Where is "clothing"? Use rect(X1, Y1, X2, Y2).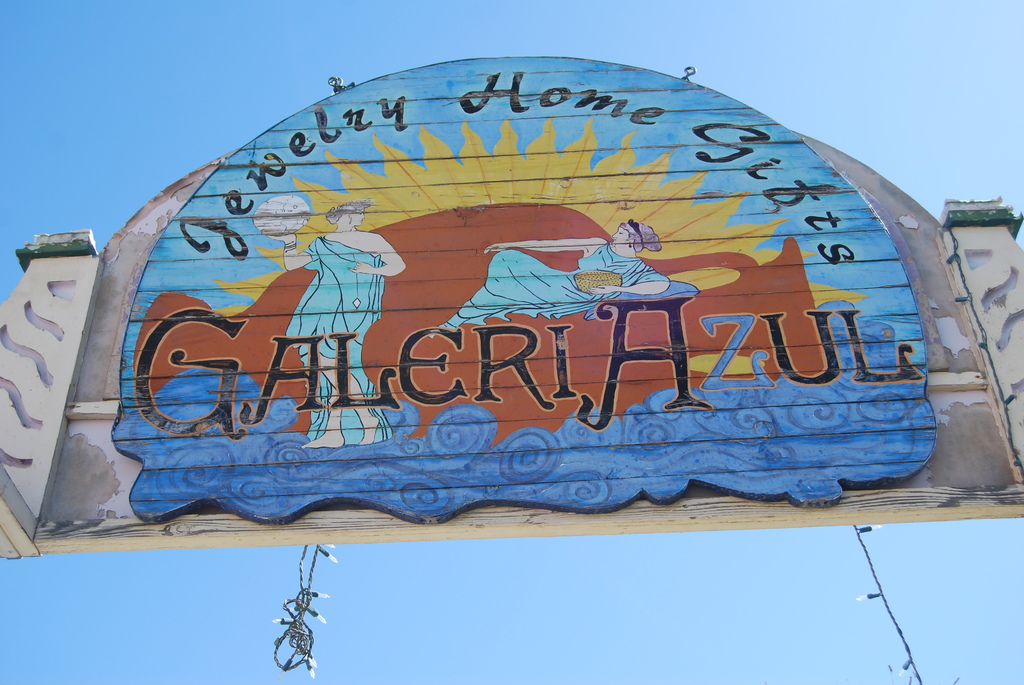
rect(286, 235, 395, 449).
